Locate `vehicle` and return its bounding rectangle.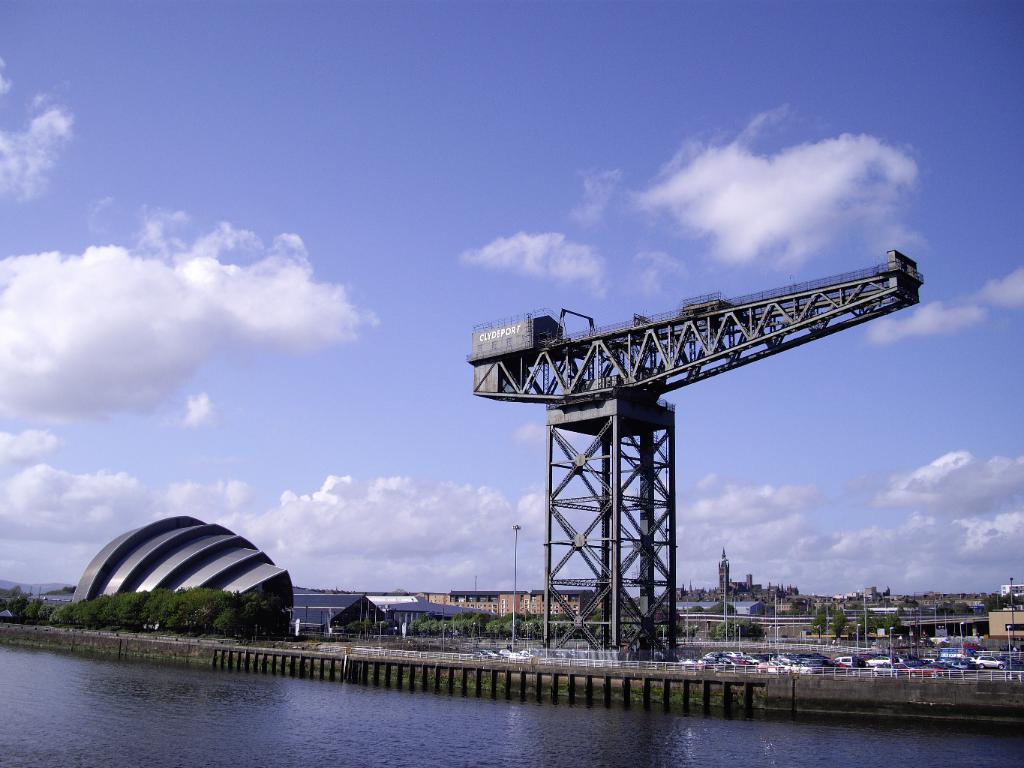
499/645/521/656.
